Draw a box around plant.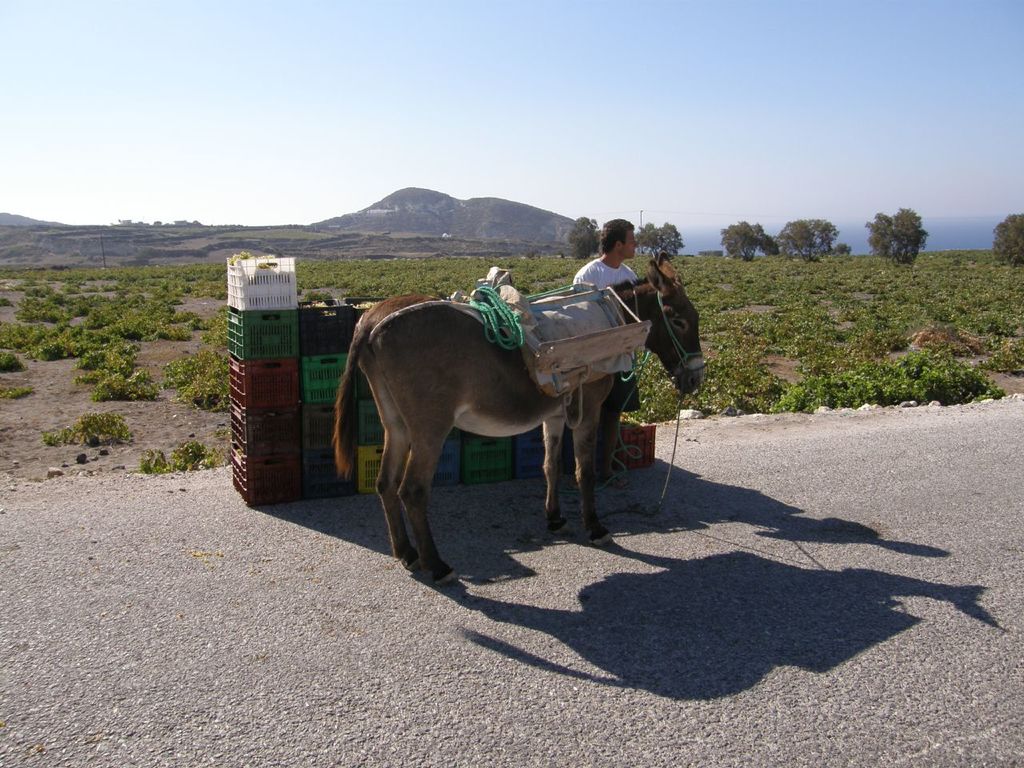
bbox=(158, 322, 191, 338).
